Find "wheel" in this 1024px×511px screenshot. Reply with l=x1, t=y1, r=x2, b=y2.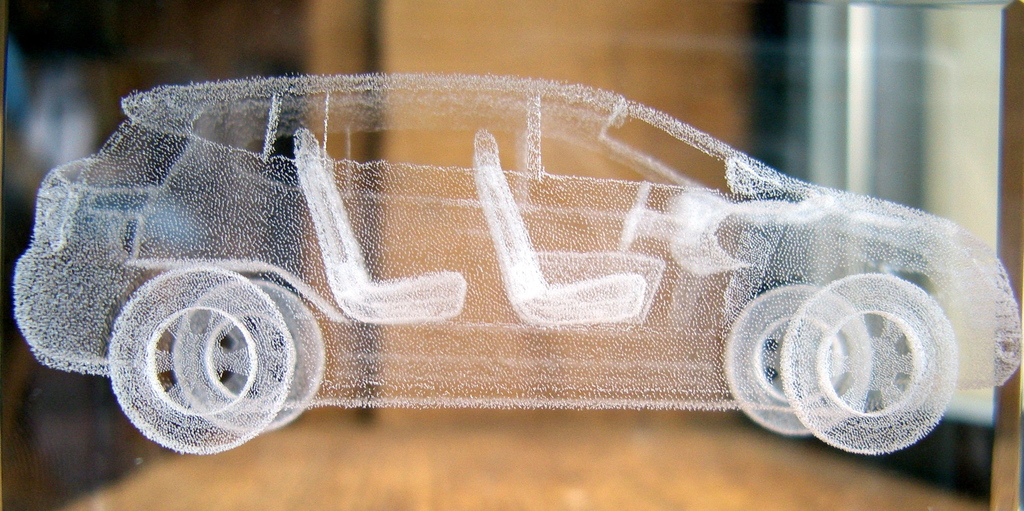
l=776, t=270, r=955, b=451.
